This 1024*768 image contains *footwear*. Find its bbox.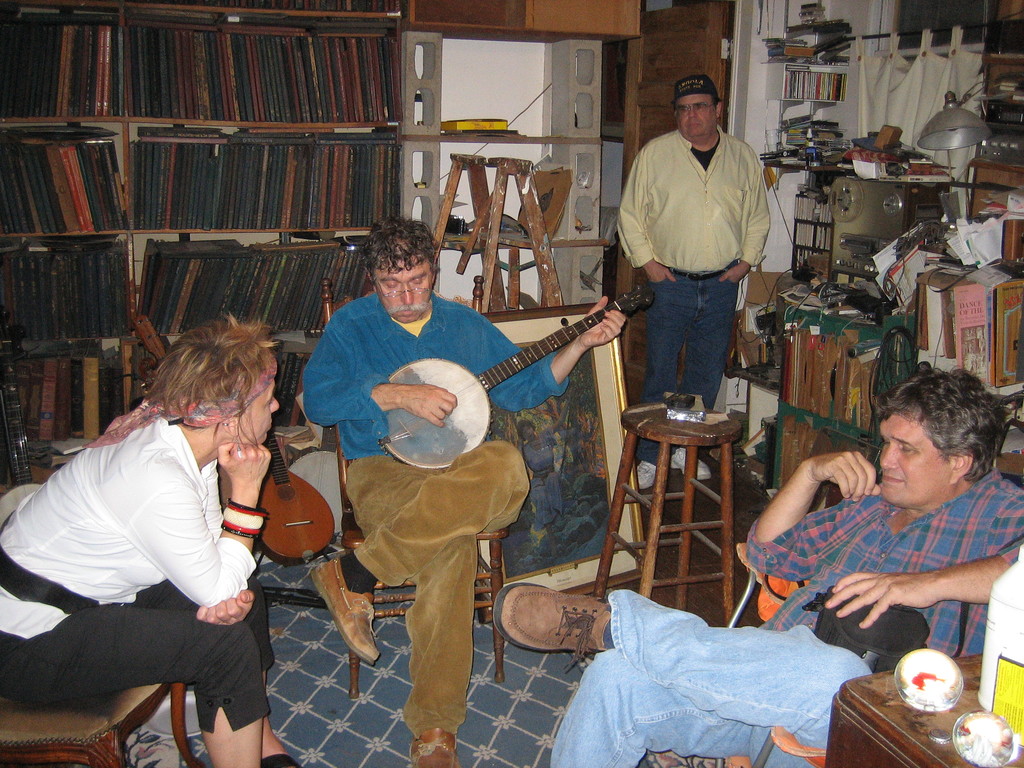
detection(632, 458, 662, 491).
